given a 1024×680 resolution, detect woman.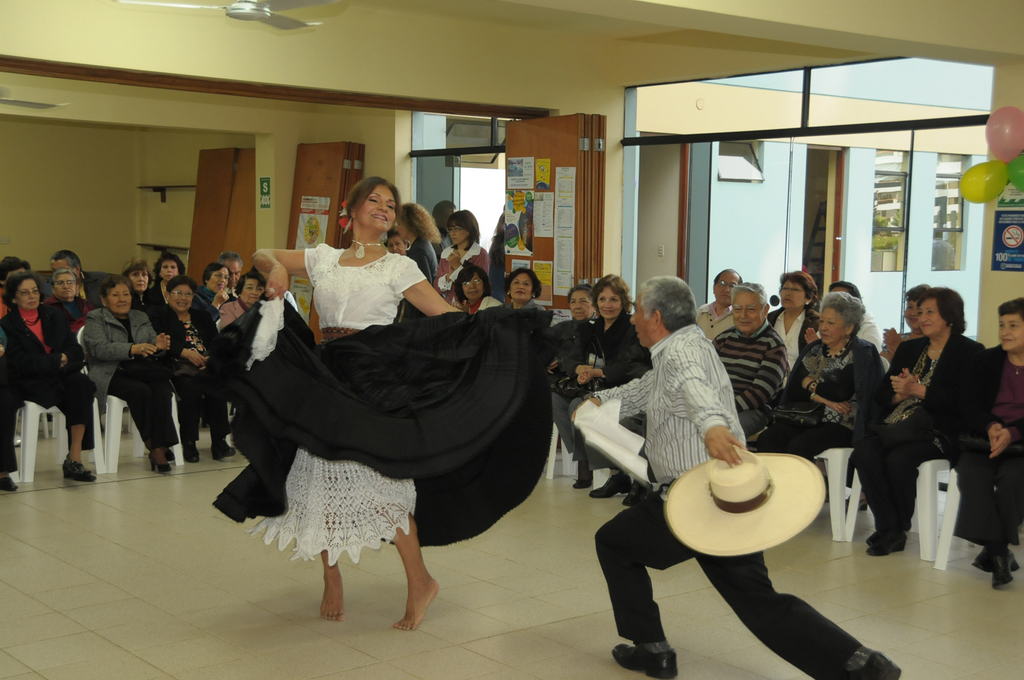
879,279,997,574.
